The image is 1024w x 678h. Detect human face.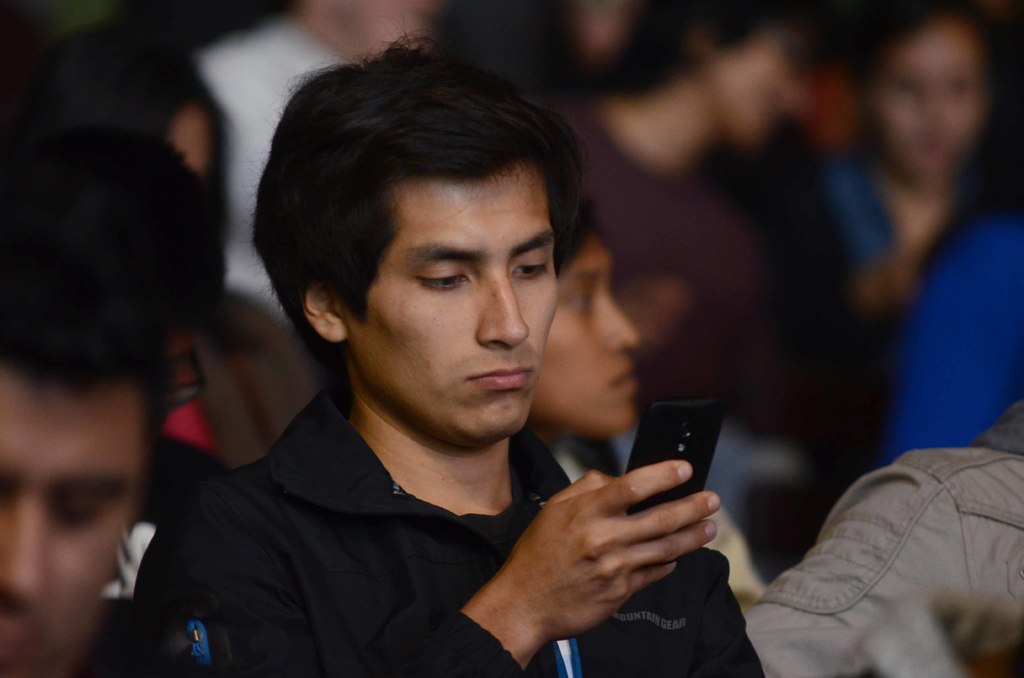
Detection: Rect(871, 18, 986, 175).
